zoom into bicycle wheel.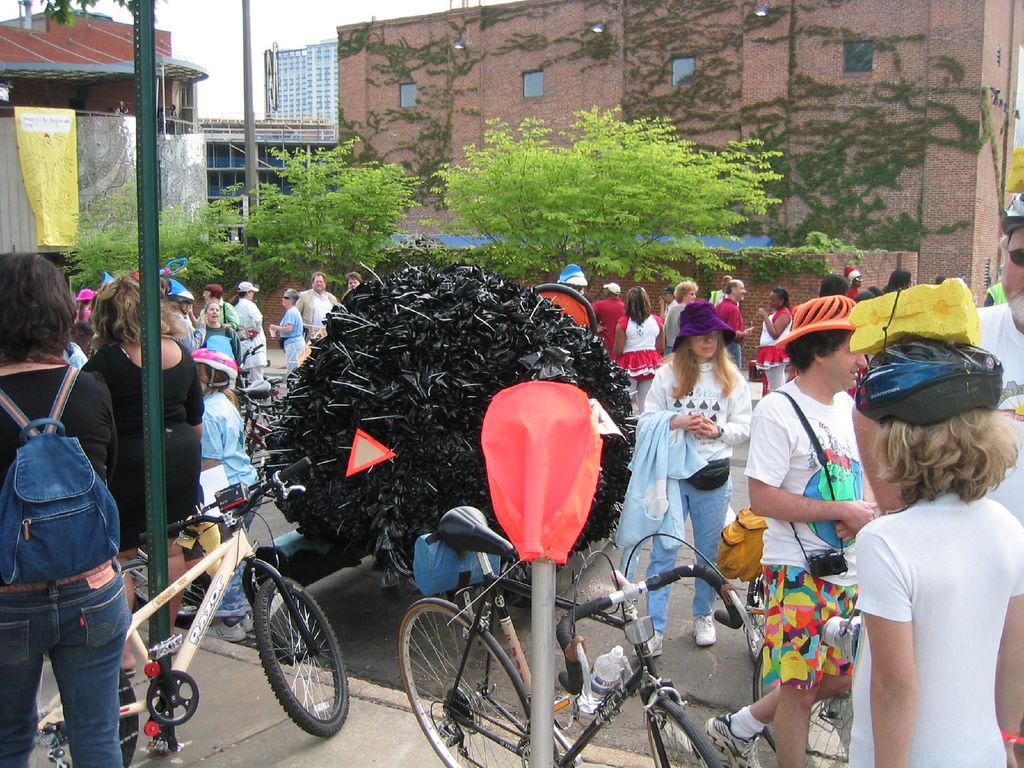
Zoom target: (x1=252, y1=570, x2=350, y2=744).
